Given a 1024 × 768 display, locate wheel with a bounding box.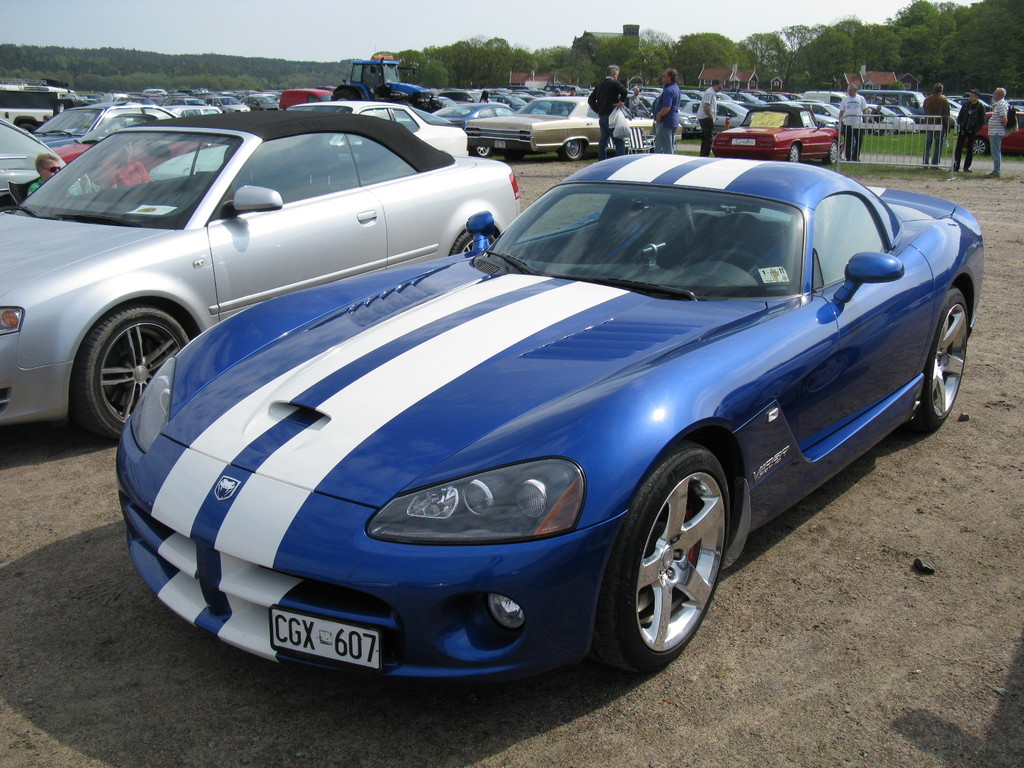
Located: {"left": 479, "top": 144, "right": 492, "bottom": 160}.
